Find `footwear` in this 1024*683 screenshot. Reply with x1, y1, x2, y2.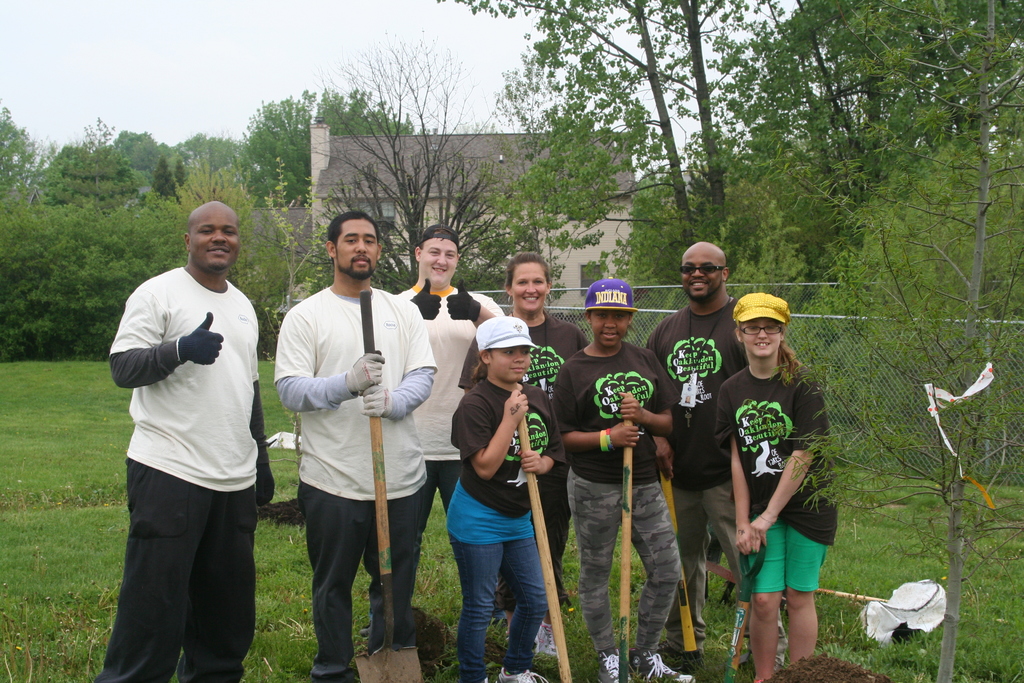
652, 641, 696, 670.
